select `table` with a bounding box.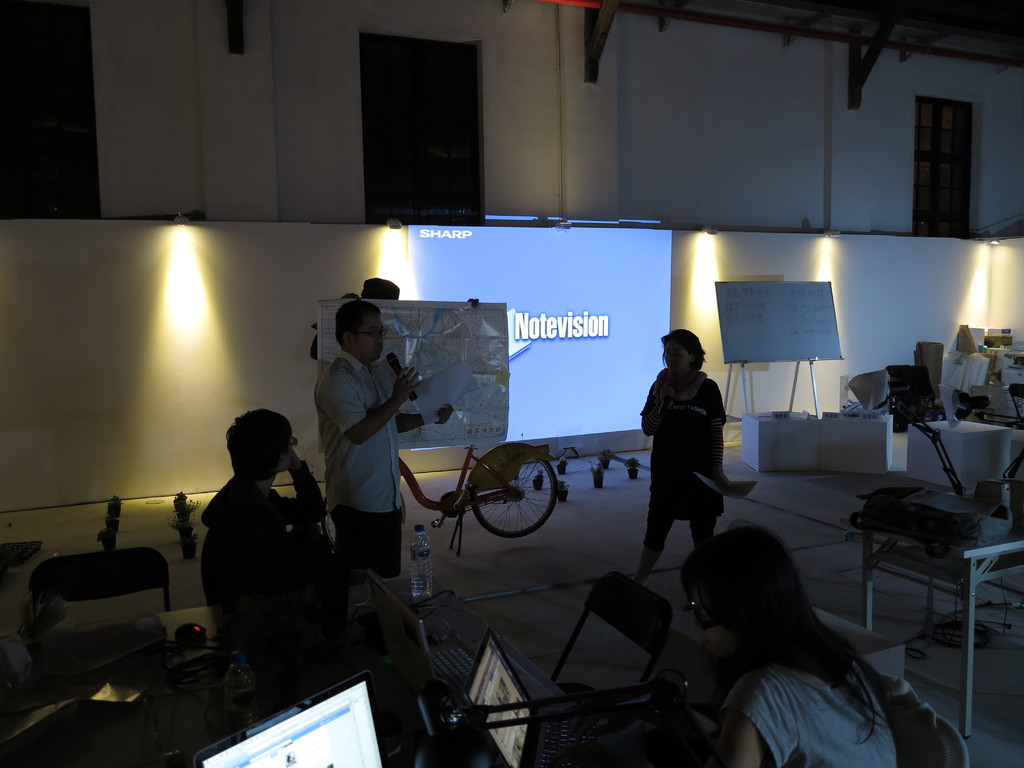
<region>840, 488, 1023, 741</region>.
